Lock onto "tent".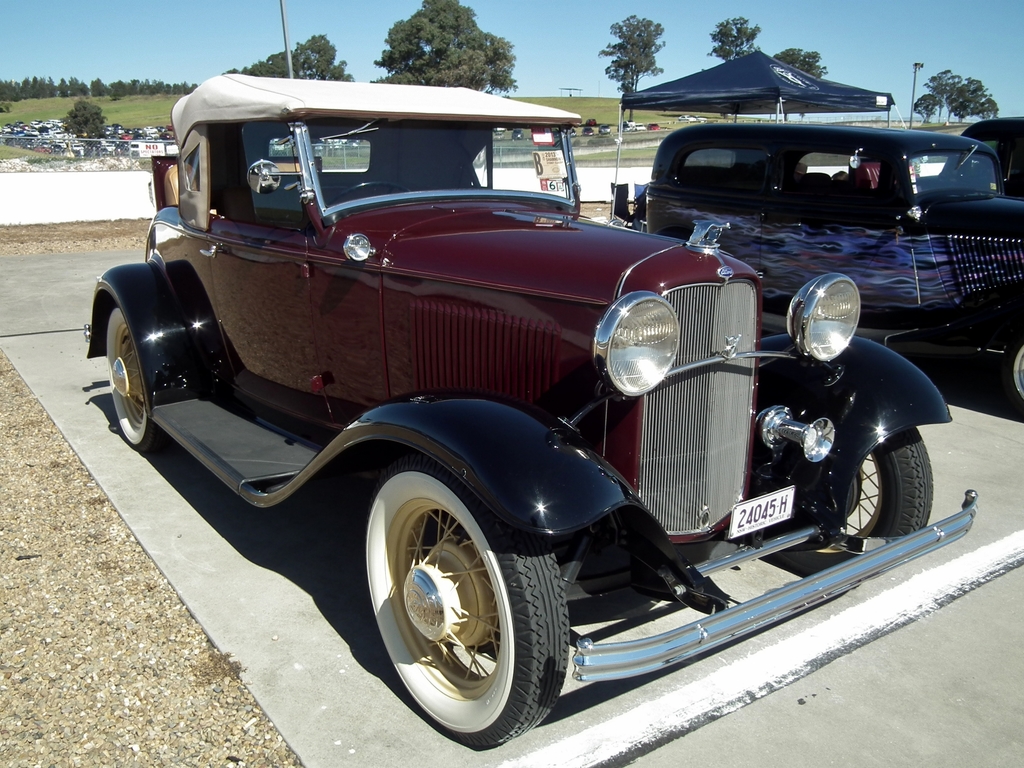
Locked: x1=613, y1=44, x2=906, y2=222.
